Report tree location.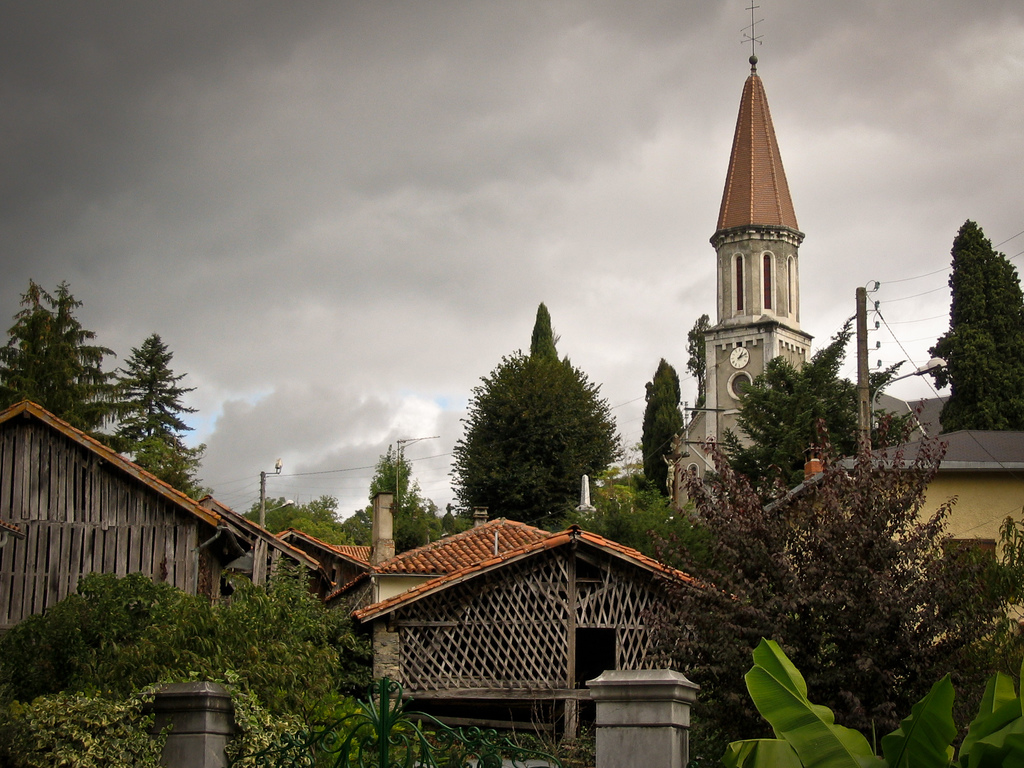
Report: box=[0, 275, 113, 440].
